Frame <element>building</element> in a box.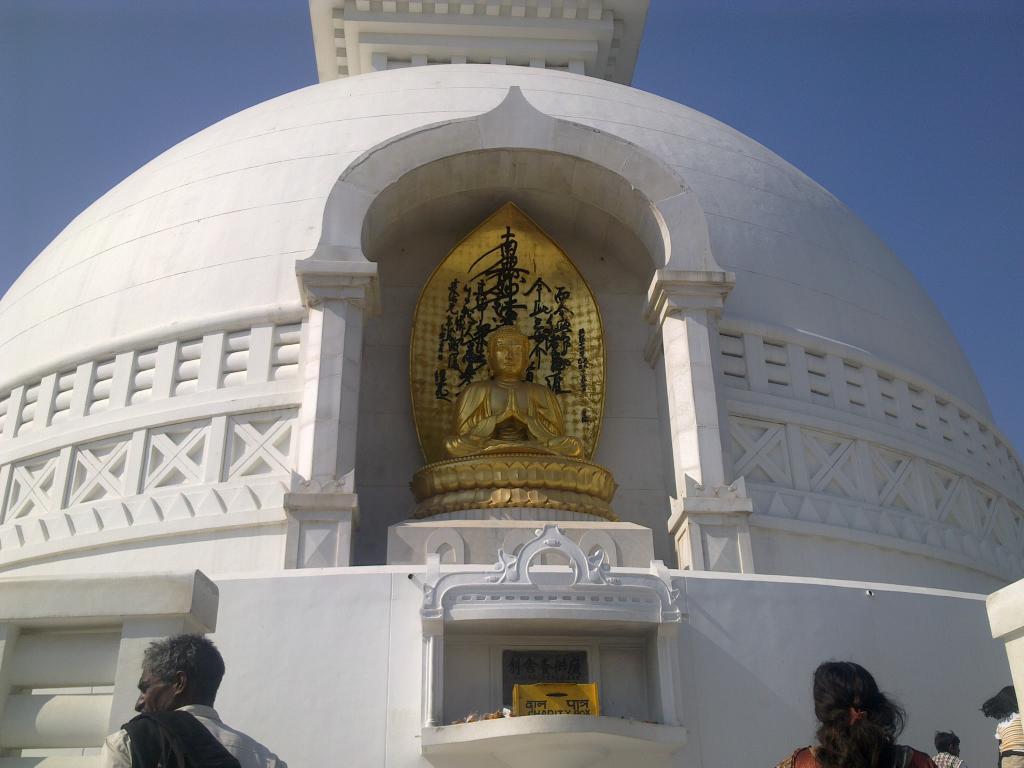
rect(0, 0, 1023, 767).
